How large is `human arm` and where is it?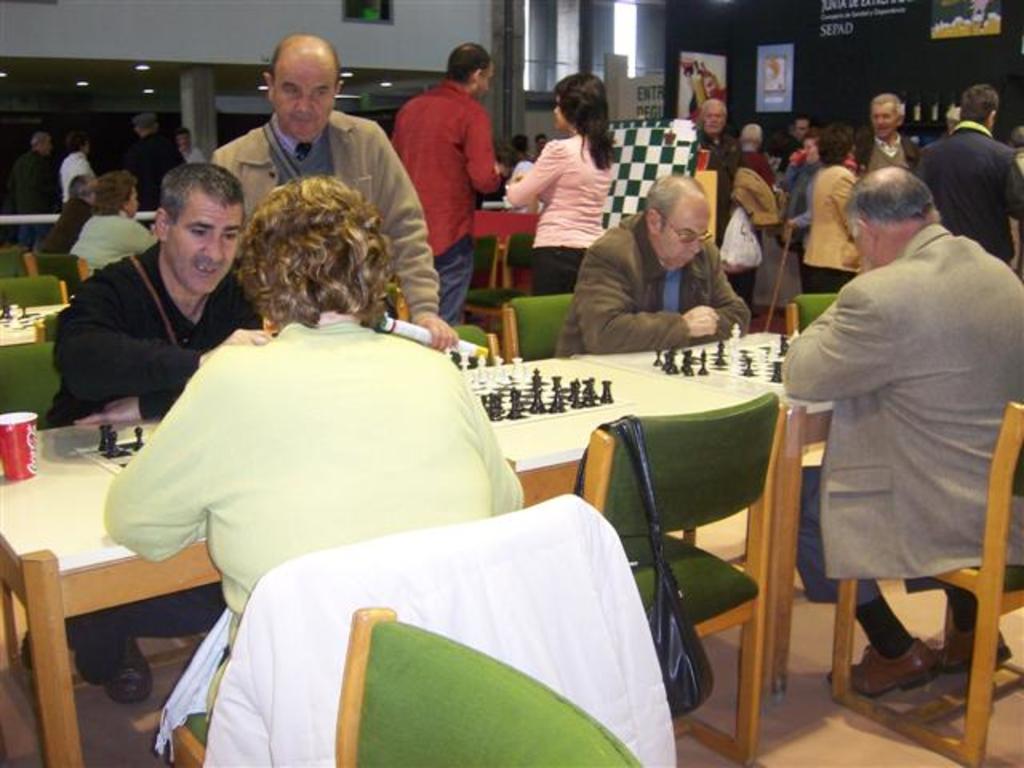
Bounding box: select_region(382, 130, 458, 347).
